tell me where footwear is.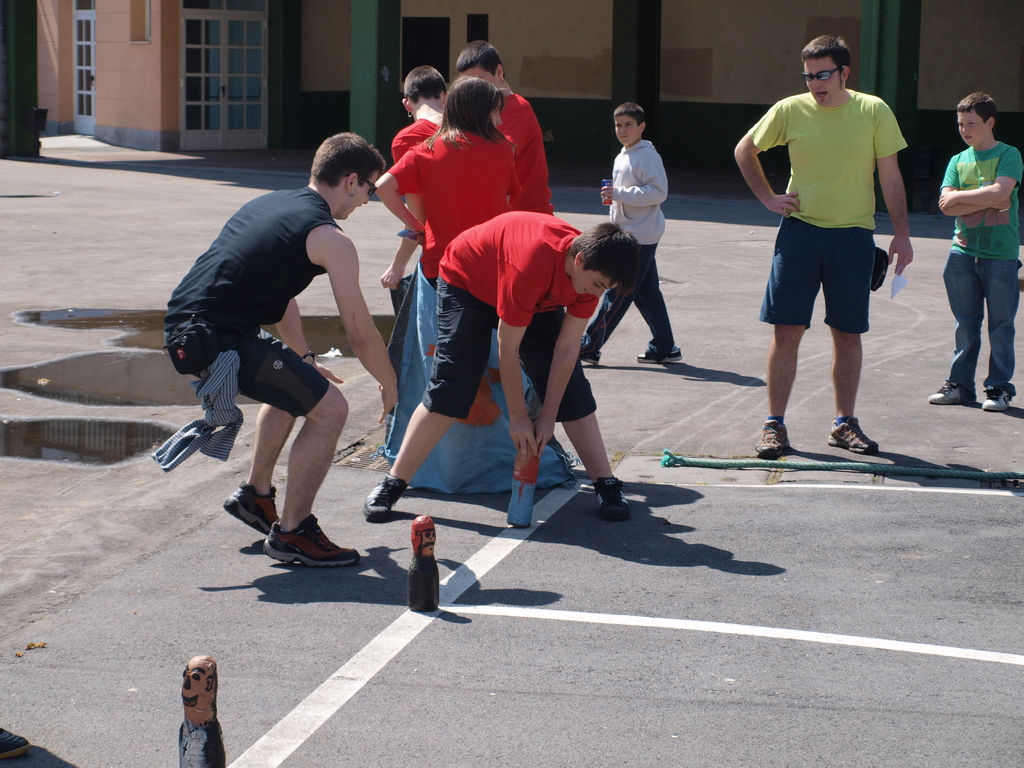
footwear is at (244,516,344,579).
